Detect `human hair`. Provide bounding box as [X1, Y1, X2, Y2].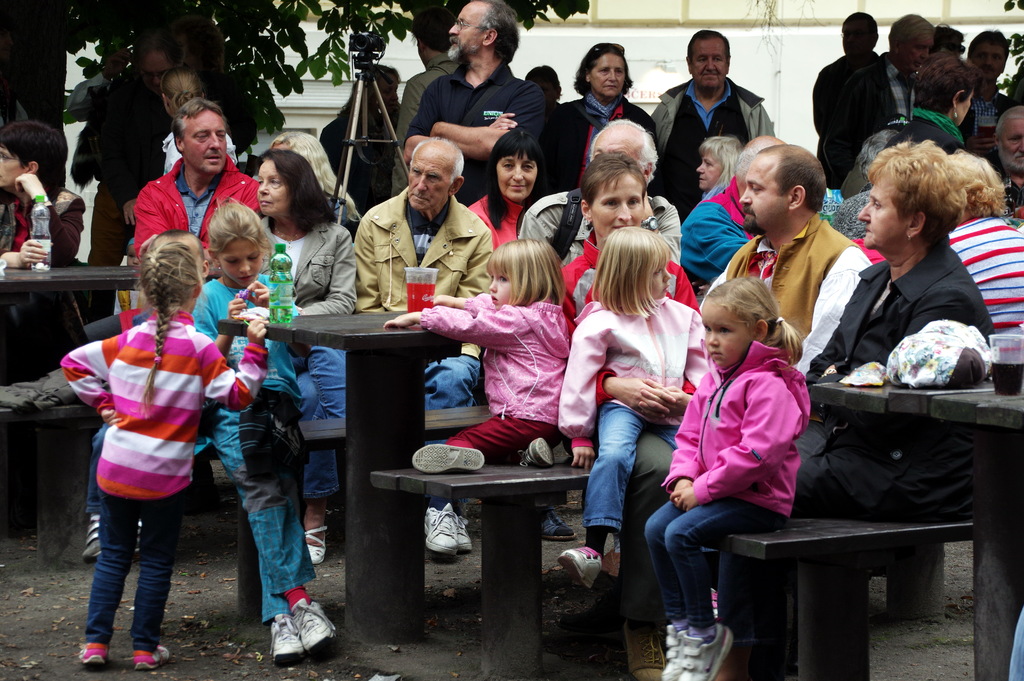
[339, 63, 401, 117].
